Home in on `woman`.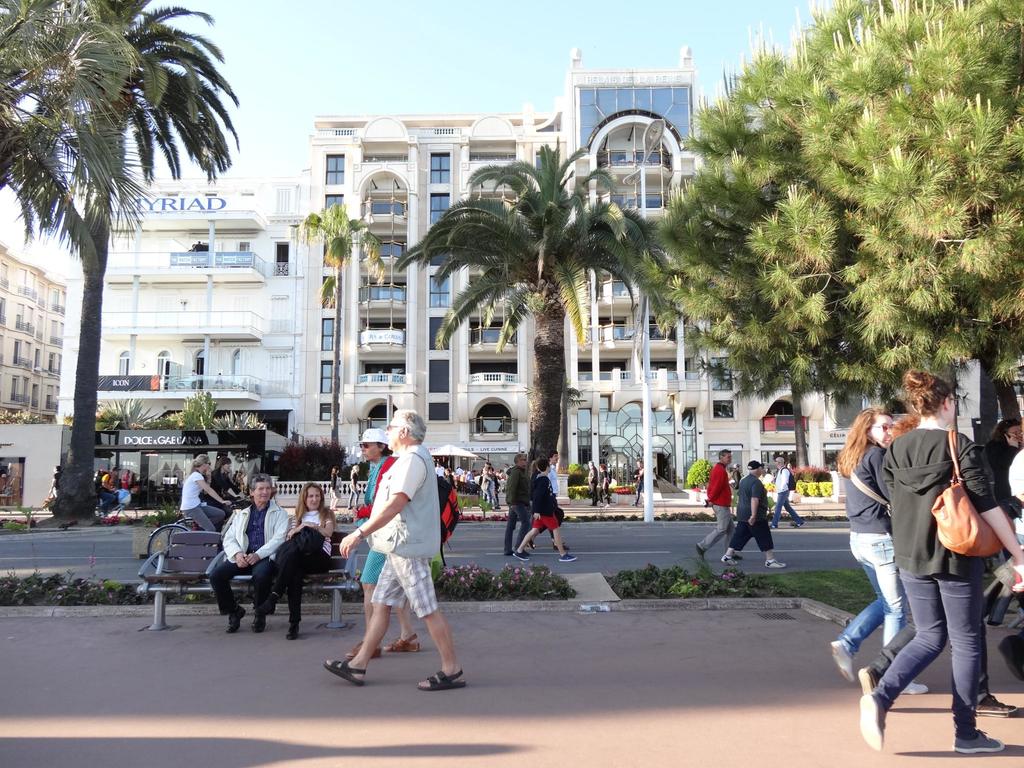
Homed in at (x1=825, y1=403, x2=933, y2=703).
